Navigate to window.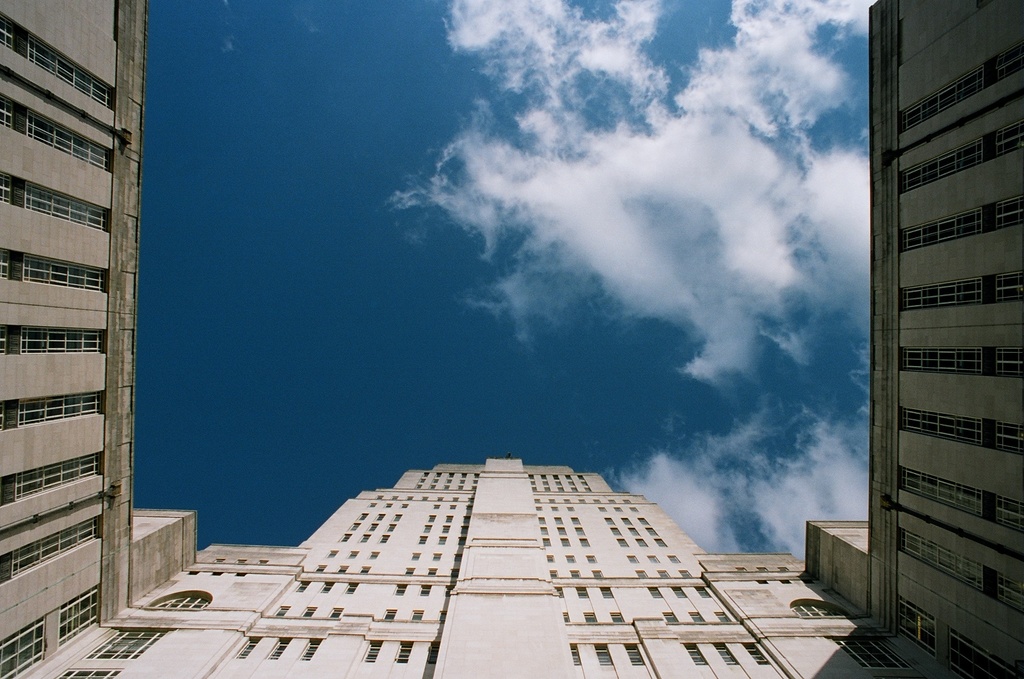
Navigation target: detection(417, 533, 429, 545).
